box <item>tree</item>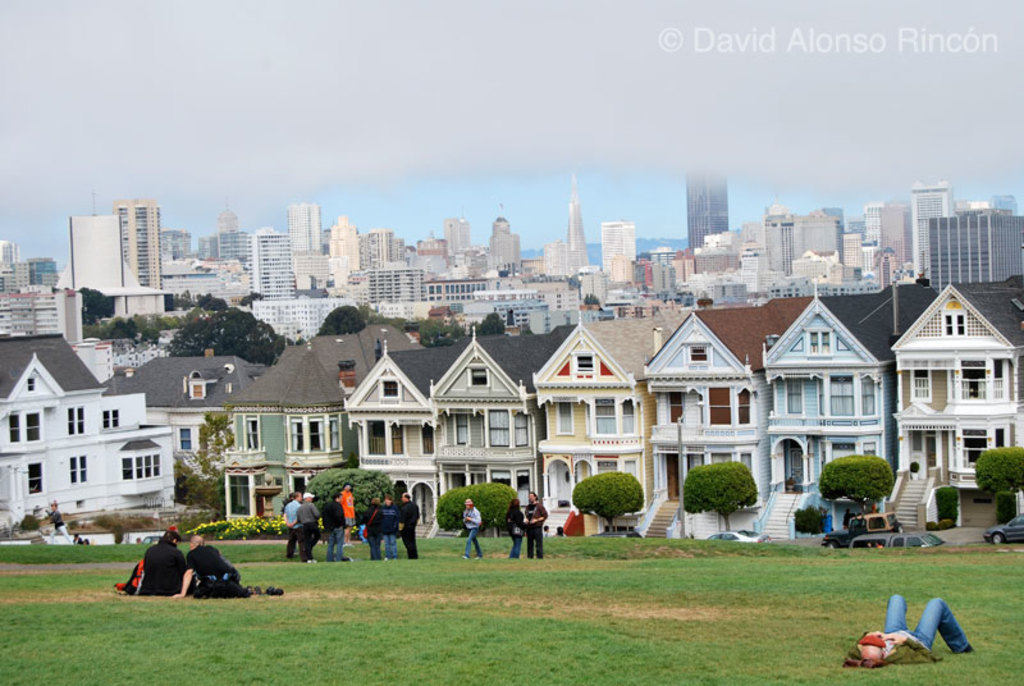
[196, 284, 228, 310]
